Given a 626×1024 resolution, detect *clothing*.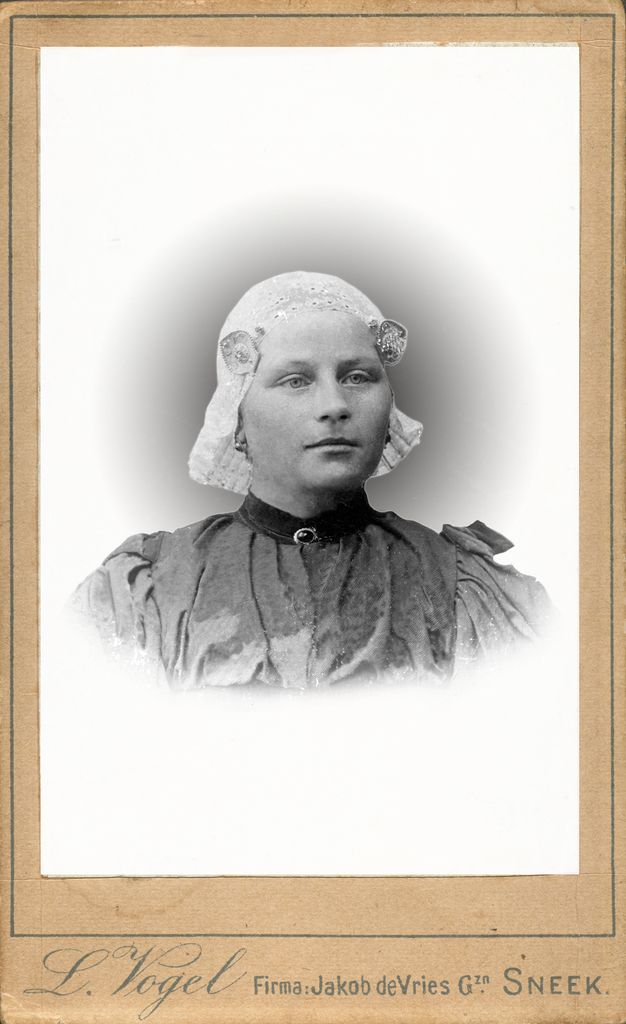
l=60, t=435, r=560, b=708.
